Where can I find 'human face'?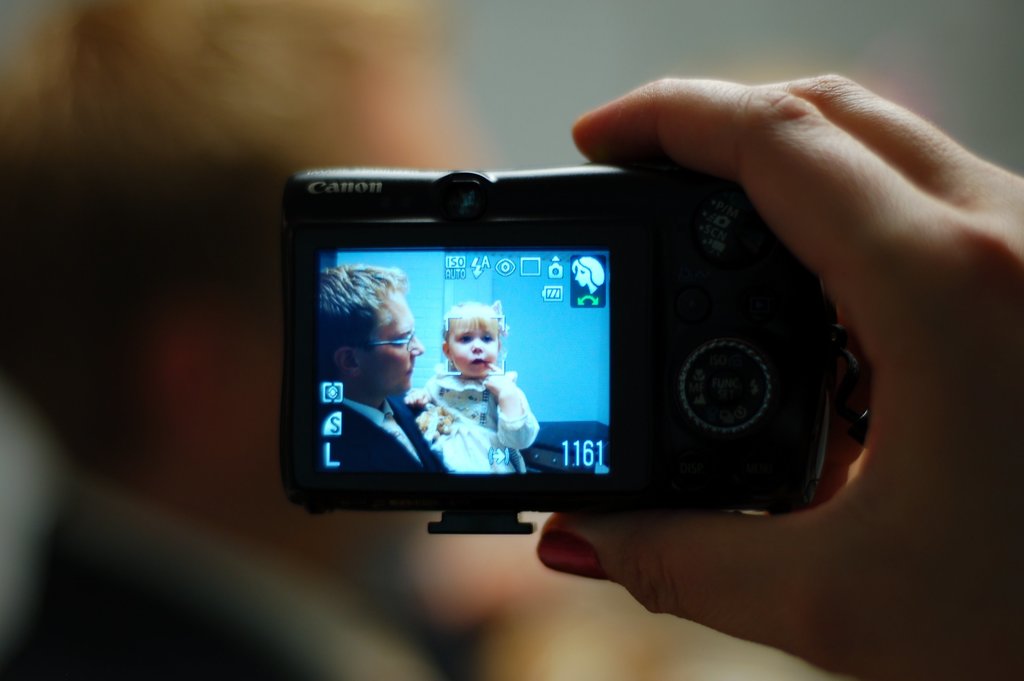
You can find it at 358/288/424/393.
